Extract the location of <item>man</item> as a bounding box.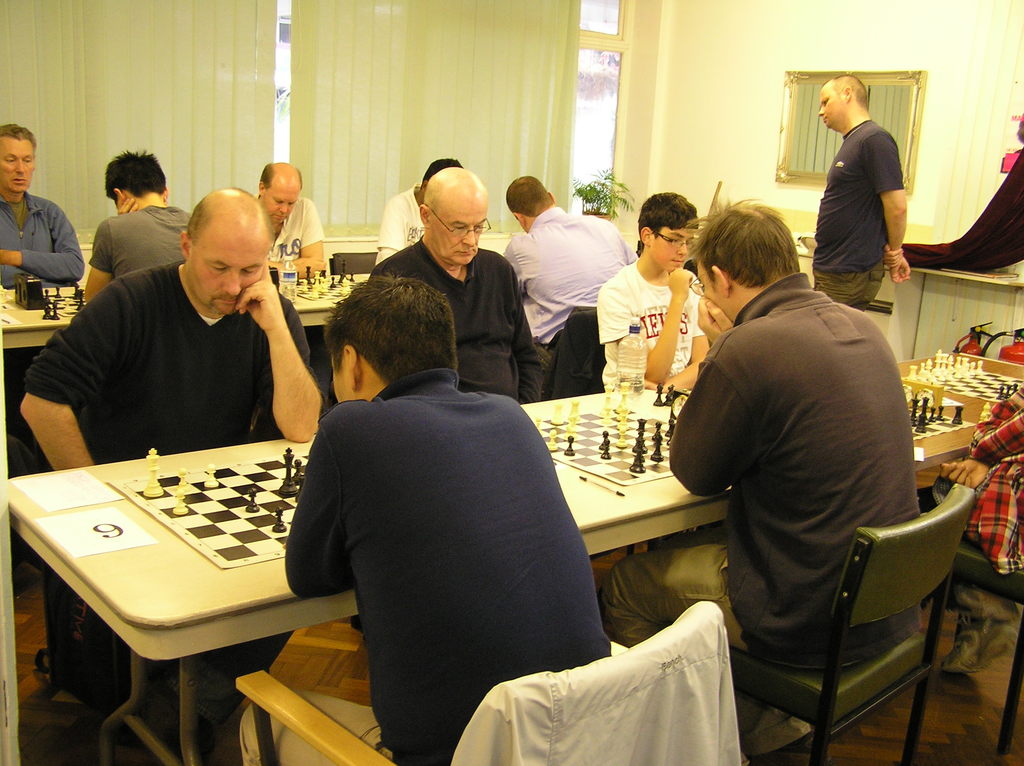
497 173 635 401.
